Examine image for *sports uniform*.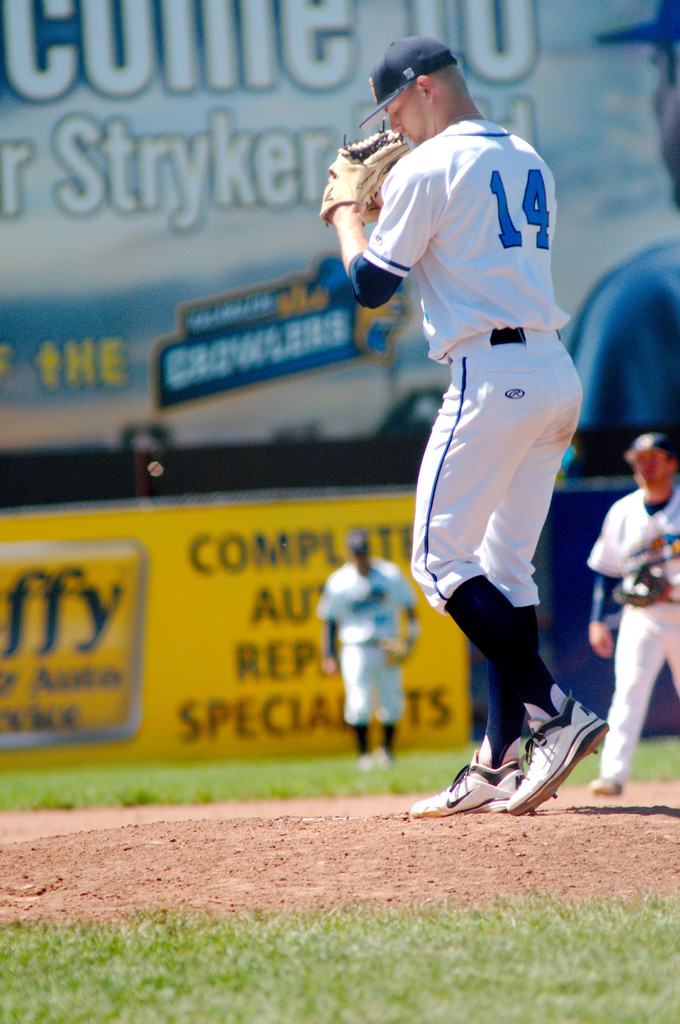
Examination result: <bbox>330, 29, 594, 792</bbox>.
